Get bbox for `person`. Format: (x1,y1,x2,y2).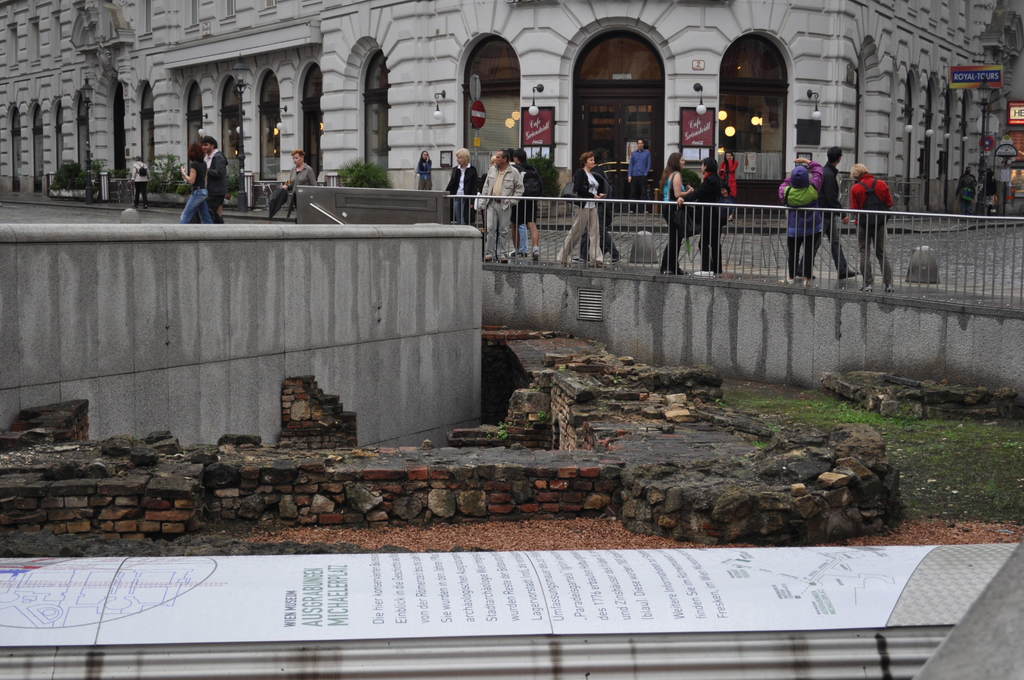
(810,145,858,279).
